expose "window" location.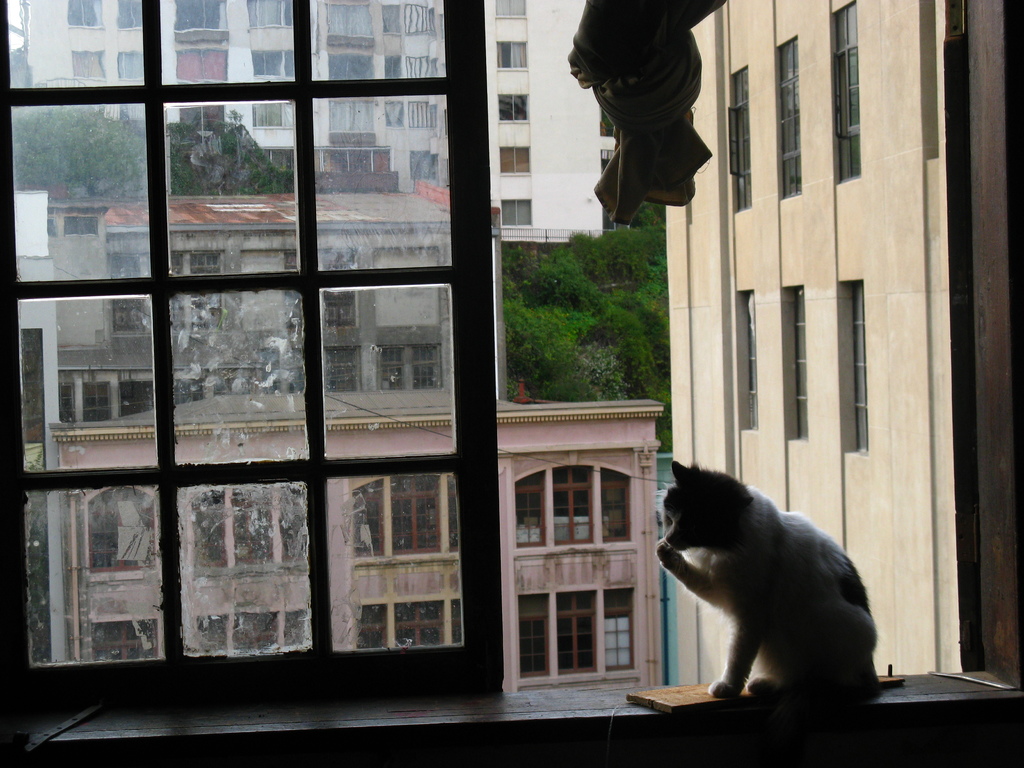
Exposed at [x1=388, y1=54, x2=401, y2=77].
